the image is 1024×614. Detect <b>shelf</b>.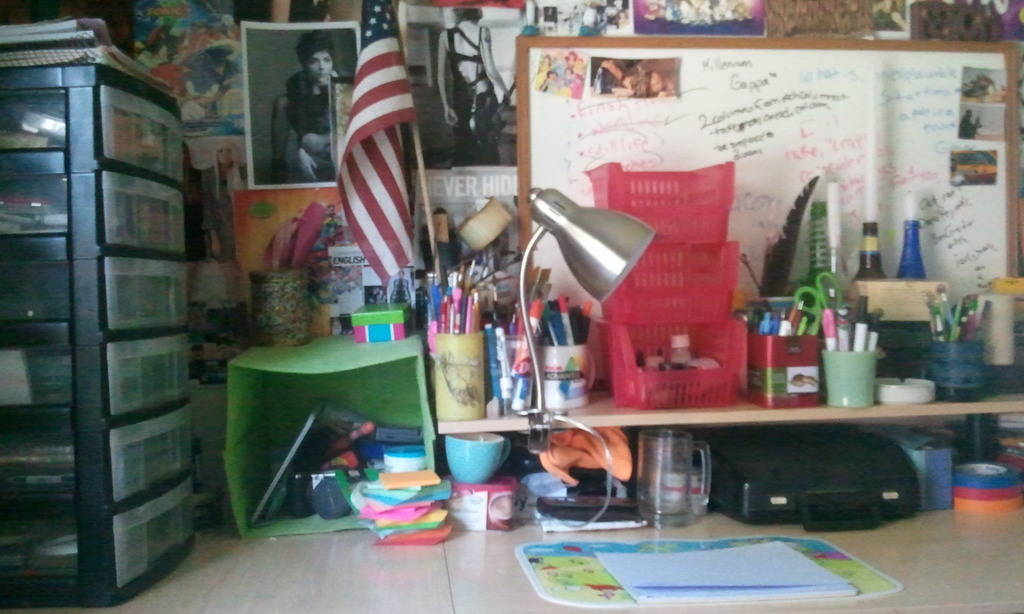
Detection: rect(0, 242, 69, 324).
